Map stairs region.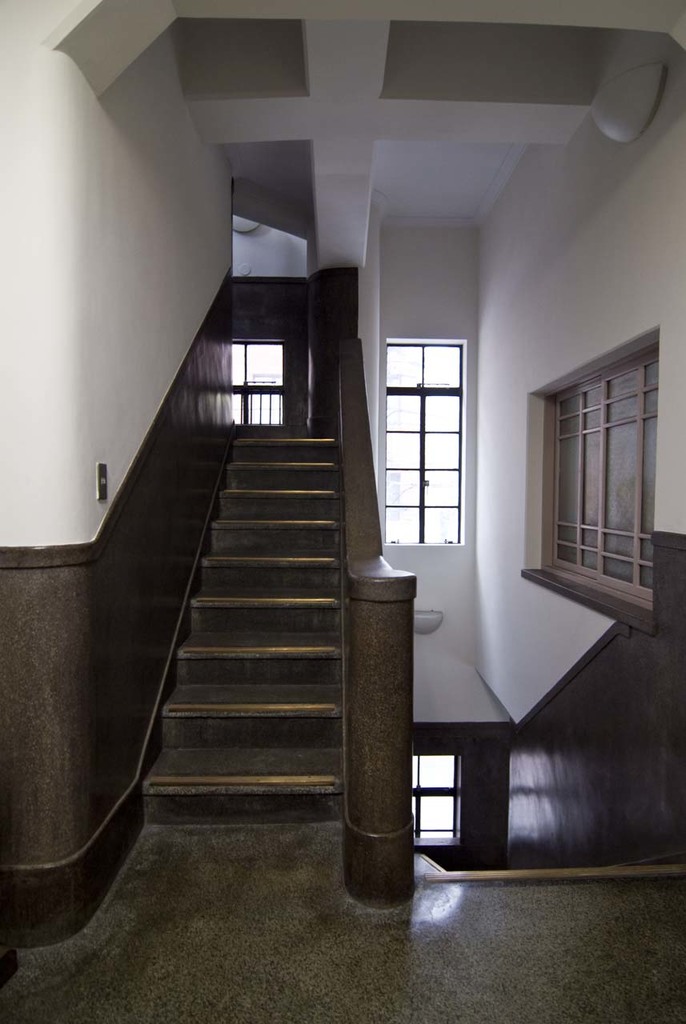
Mapped to 140 437 345 834.
